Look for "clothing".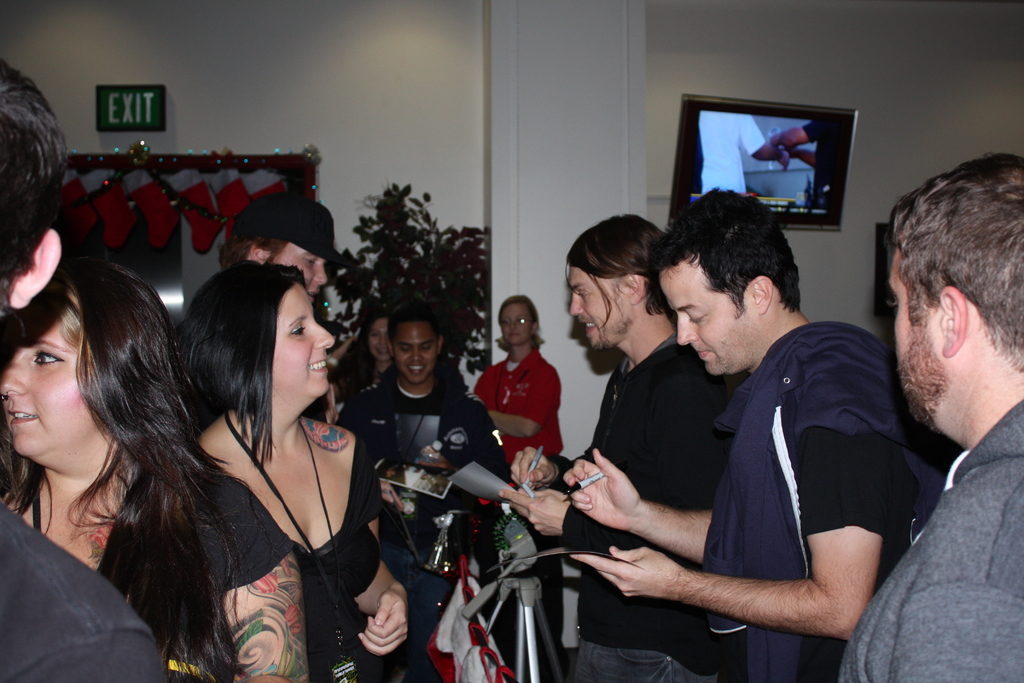
Found: region(335, 364, 528, 682).
